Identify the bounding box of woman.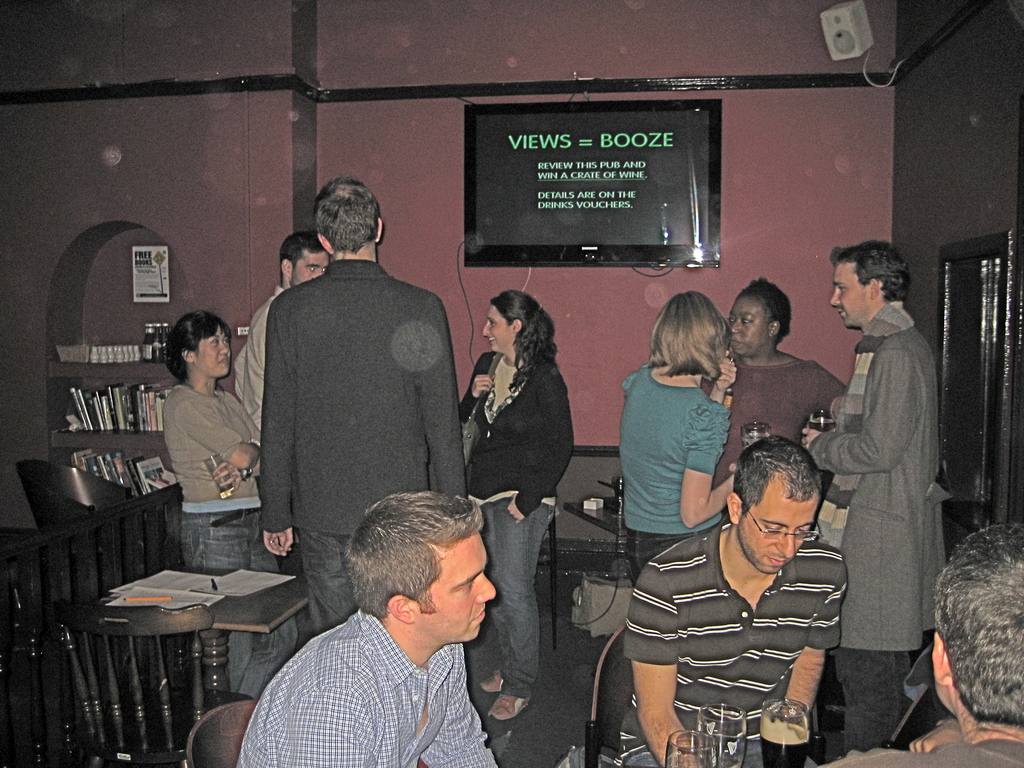
<bbox>460, 289, 573, 722</bbox>.
